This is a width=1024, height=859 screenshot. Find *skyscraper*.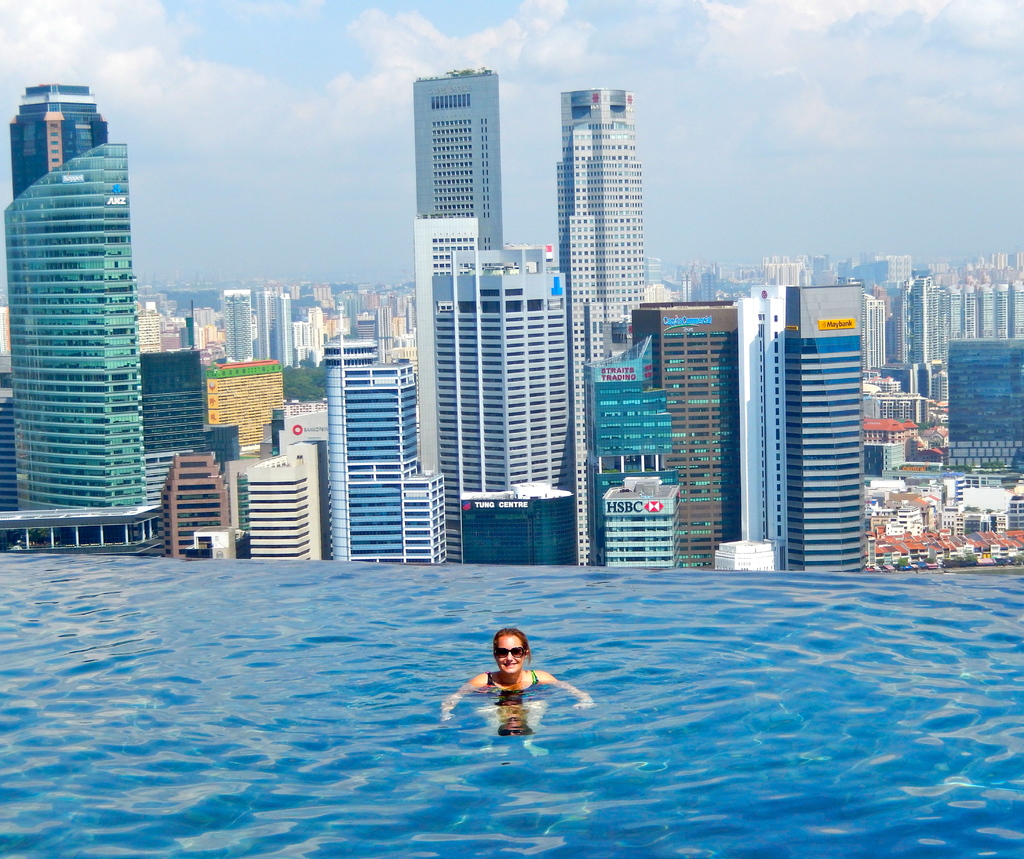
Bounding box: bbox(213, 284, 243, 369).
